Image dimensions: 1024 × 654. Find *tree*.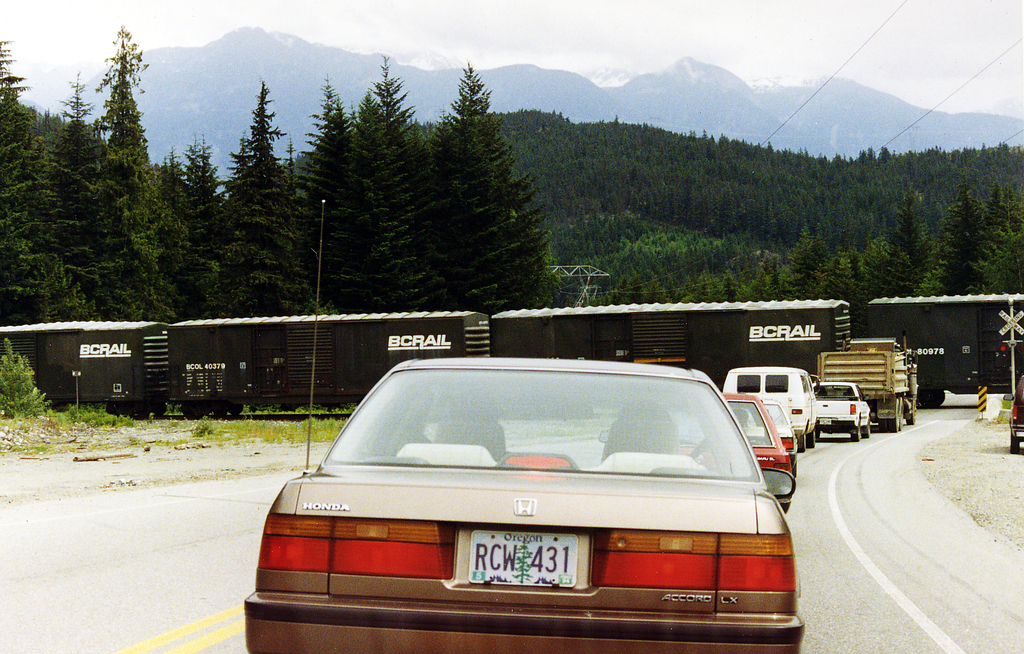
box=[740, 225, 820, 306].
